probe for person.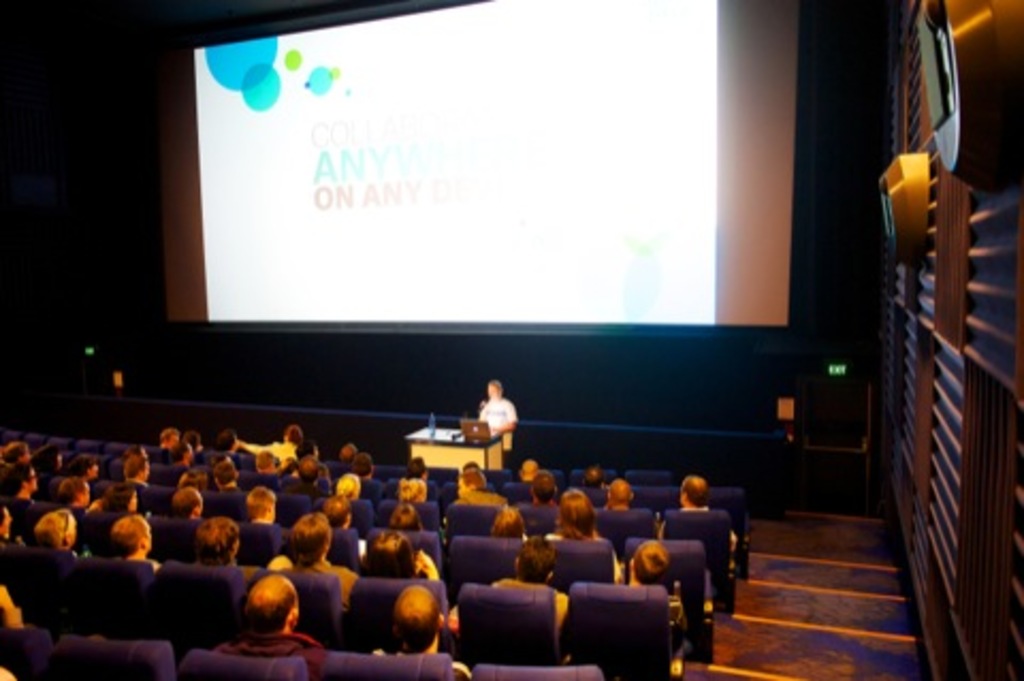
Probe result: region(181, 510, 243, 574).
